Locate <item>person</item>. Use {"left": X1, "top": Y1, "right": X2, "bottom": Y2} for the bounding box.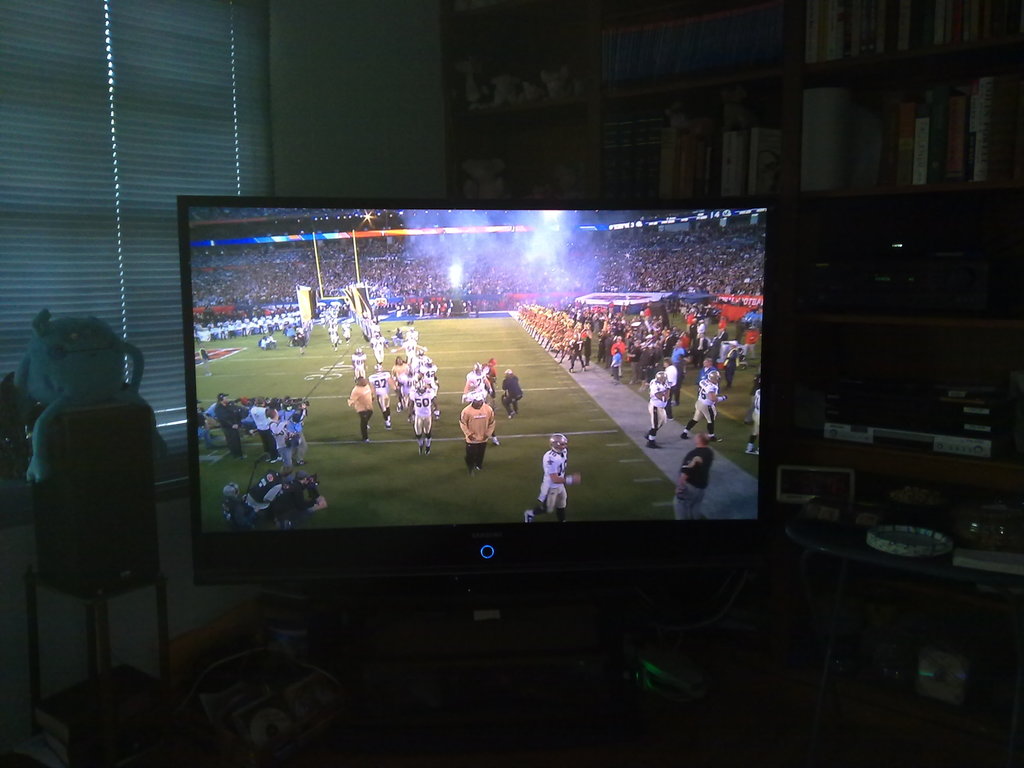
{"left": 451, "top": 391, "right": 500, "bottom": 474}.
